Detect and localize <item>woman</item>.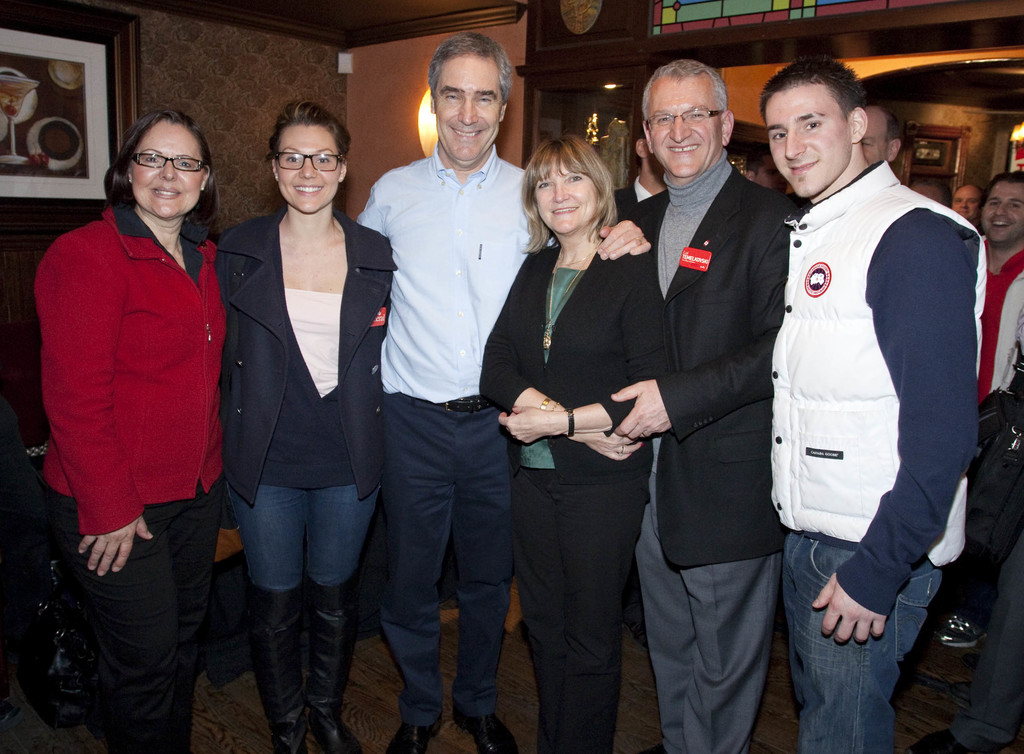
Localized at 198,76,389,729.
